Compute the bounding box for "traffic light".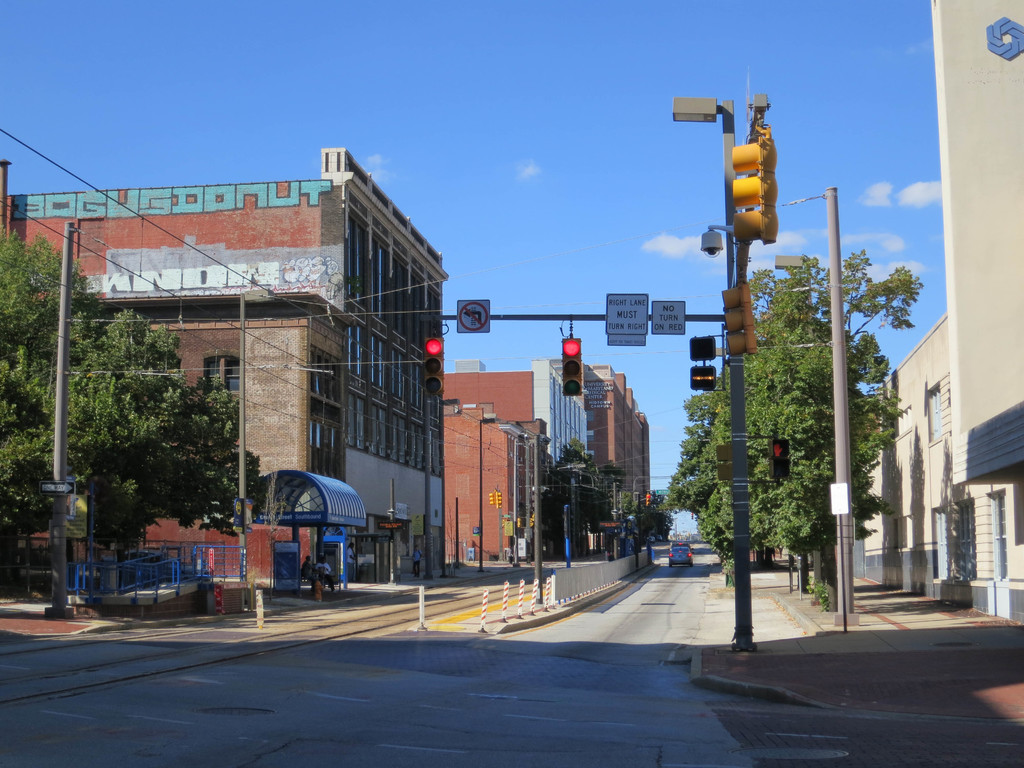
l=501, t=516, r=505, b=528.
